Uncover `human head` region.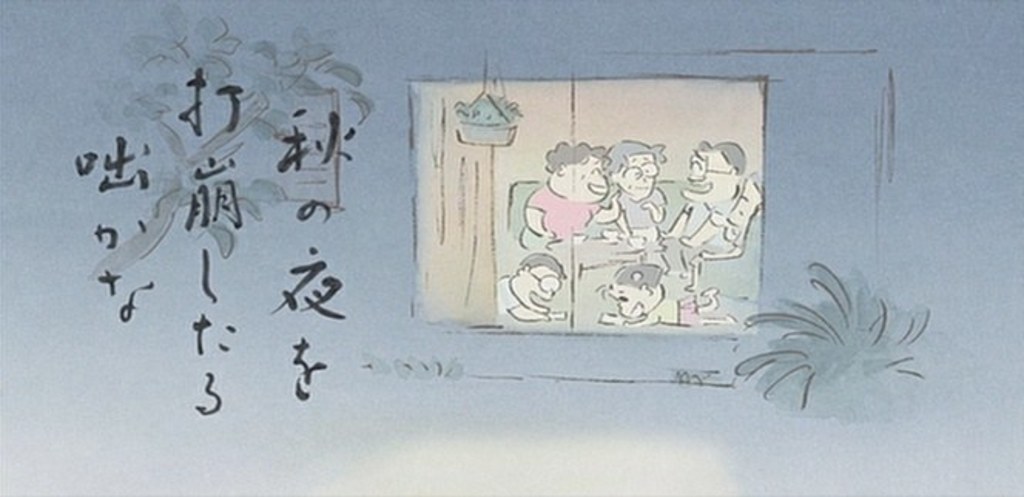
Uncovered: (549,145,612,205).
